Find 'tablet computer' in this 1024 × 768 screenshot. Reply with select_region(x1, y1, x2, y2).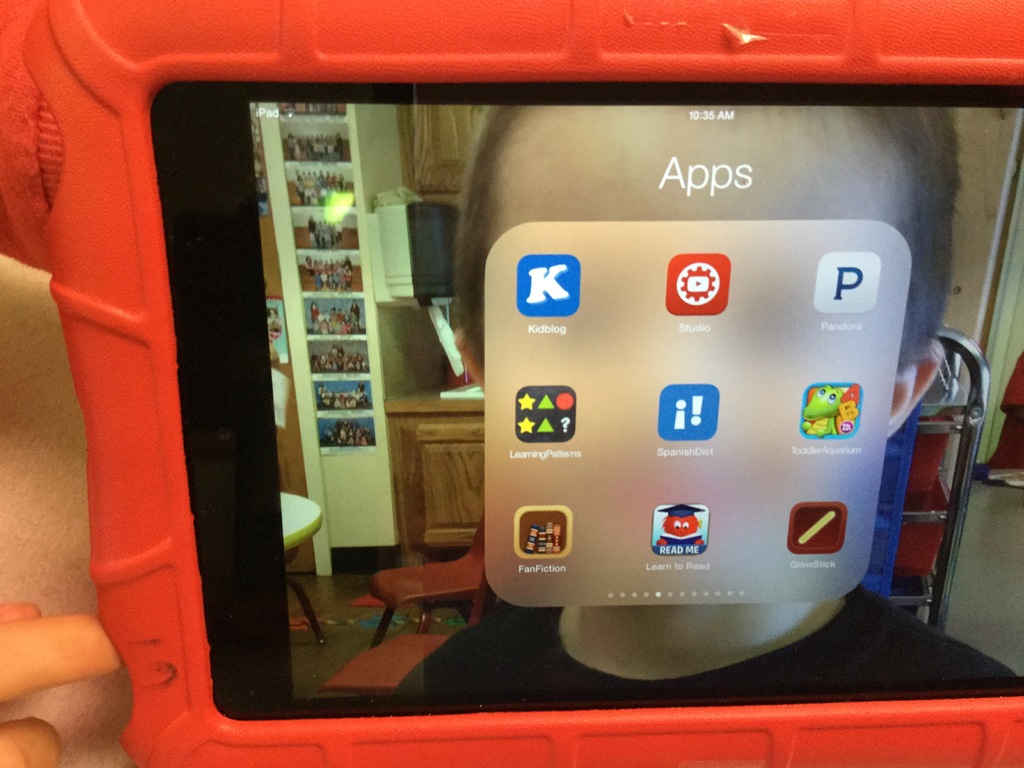
select_region(150, 84, 1023, 720).
